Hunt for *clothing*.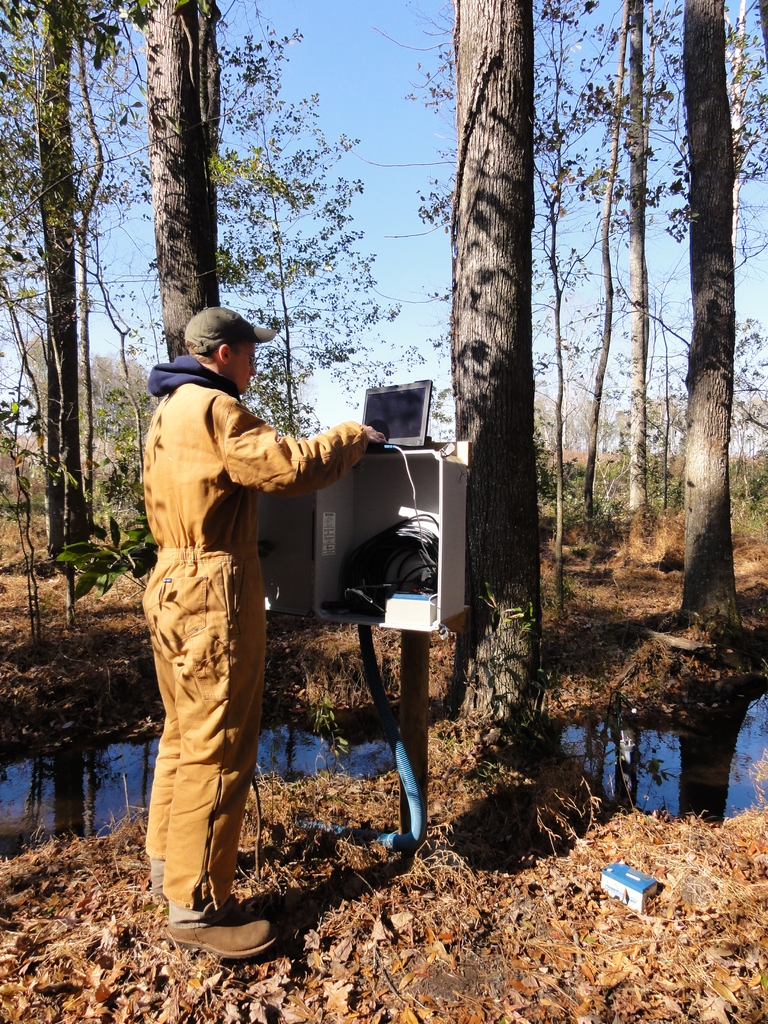
Hunted down at box=[150, 356, 365, 939].
